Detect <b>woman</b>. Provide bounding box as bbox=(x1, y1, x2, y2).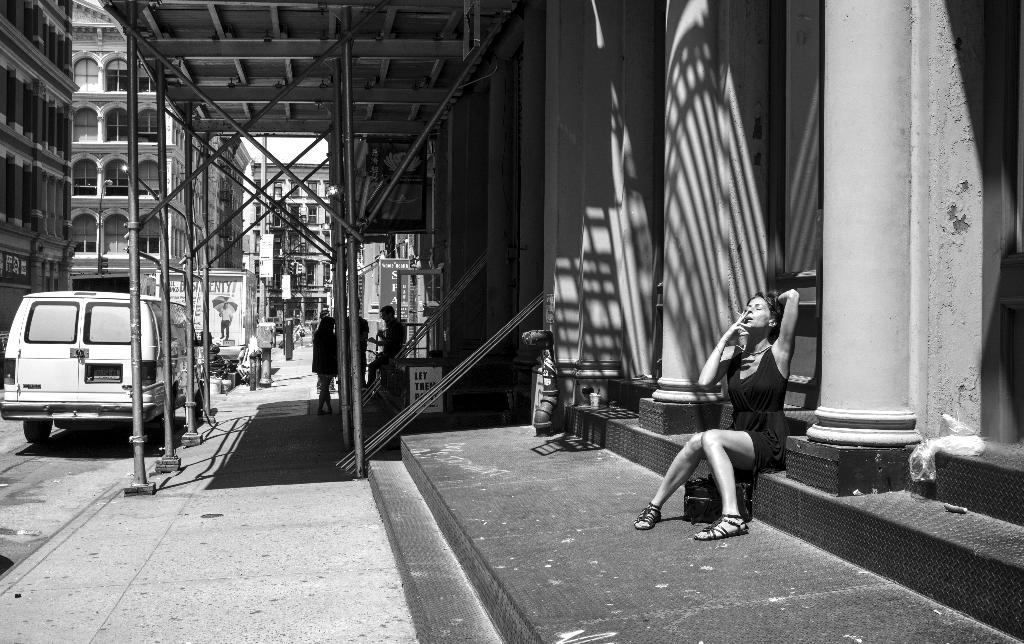
bbox=(634, 288, 799, 541).
